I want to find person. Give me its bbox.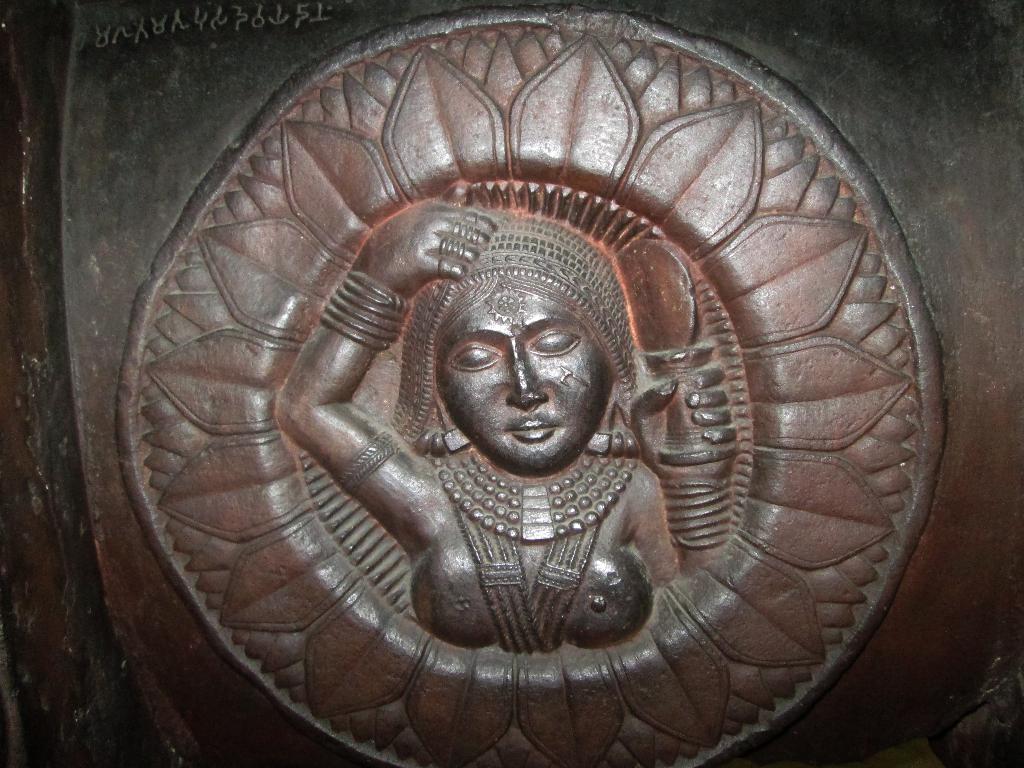
(281, 184, 746, 653).
